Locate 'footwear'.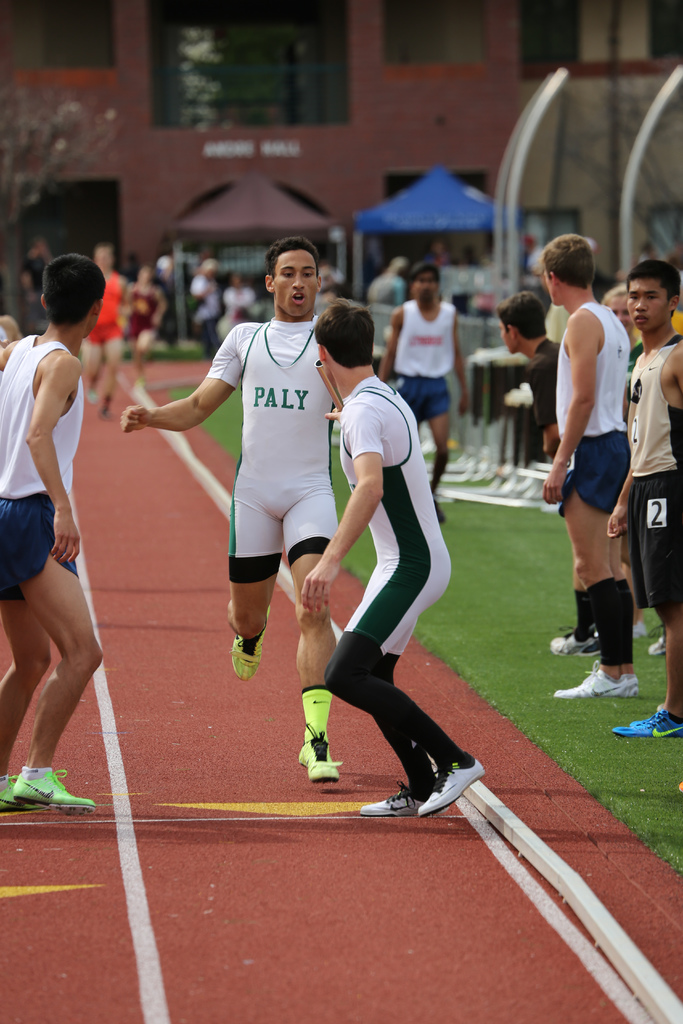
Bounding box: [544, 623, 602, 657].
